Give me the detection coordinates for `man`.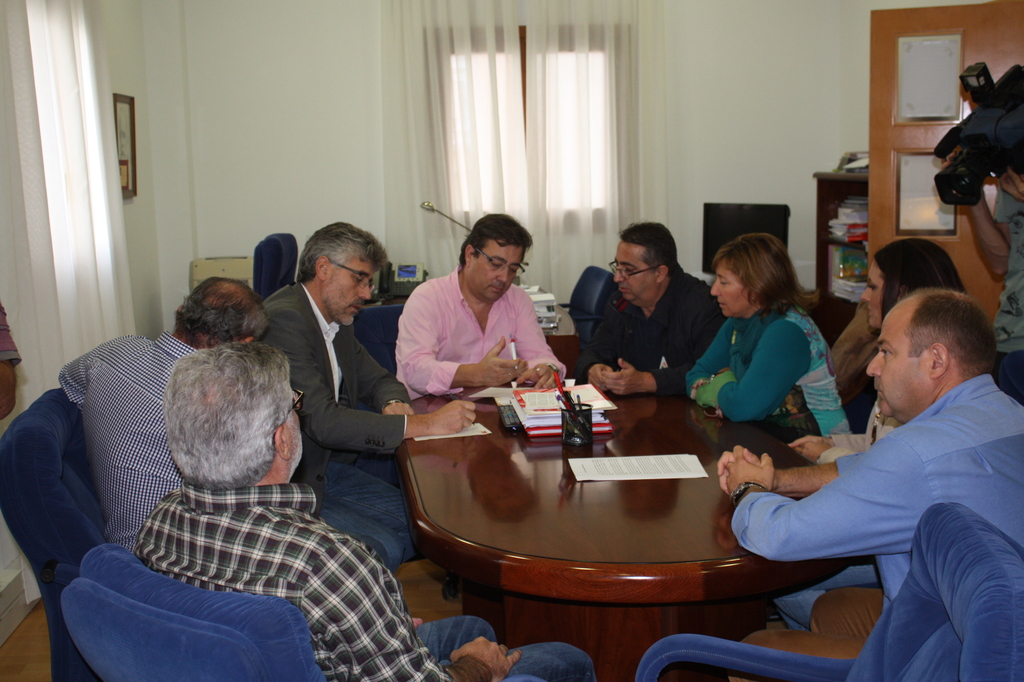
(690,285,1023,659).
